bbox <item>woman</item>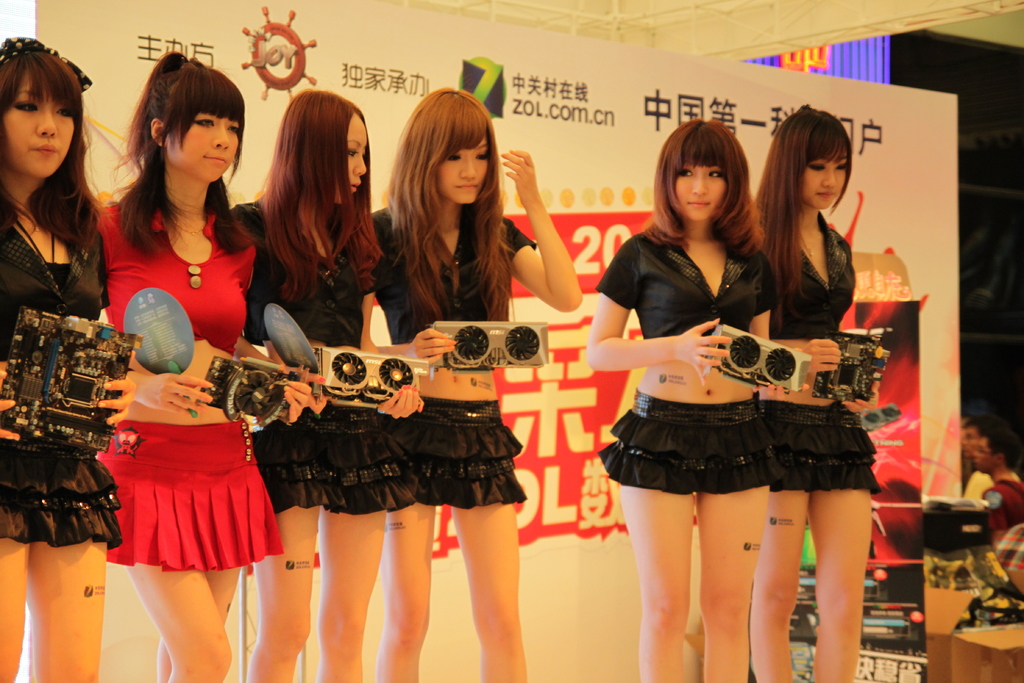
754/98/898/682
